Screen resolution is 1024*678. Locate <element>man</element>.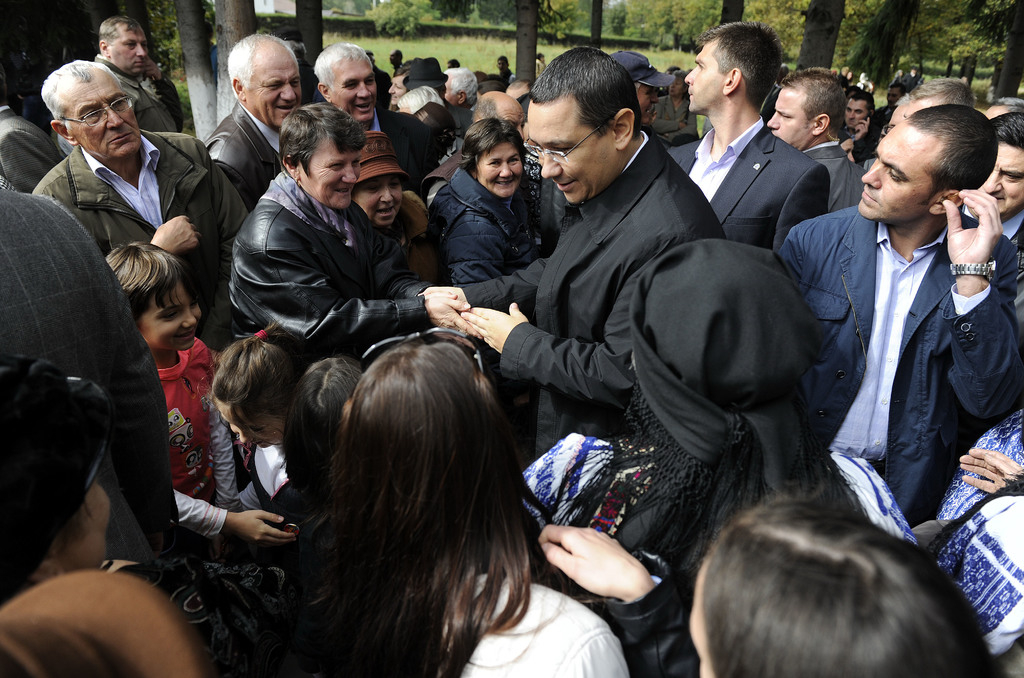
772,82,1020,566.
